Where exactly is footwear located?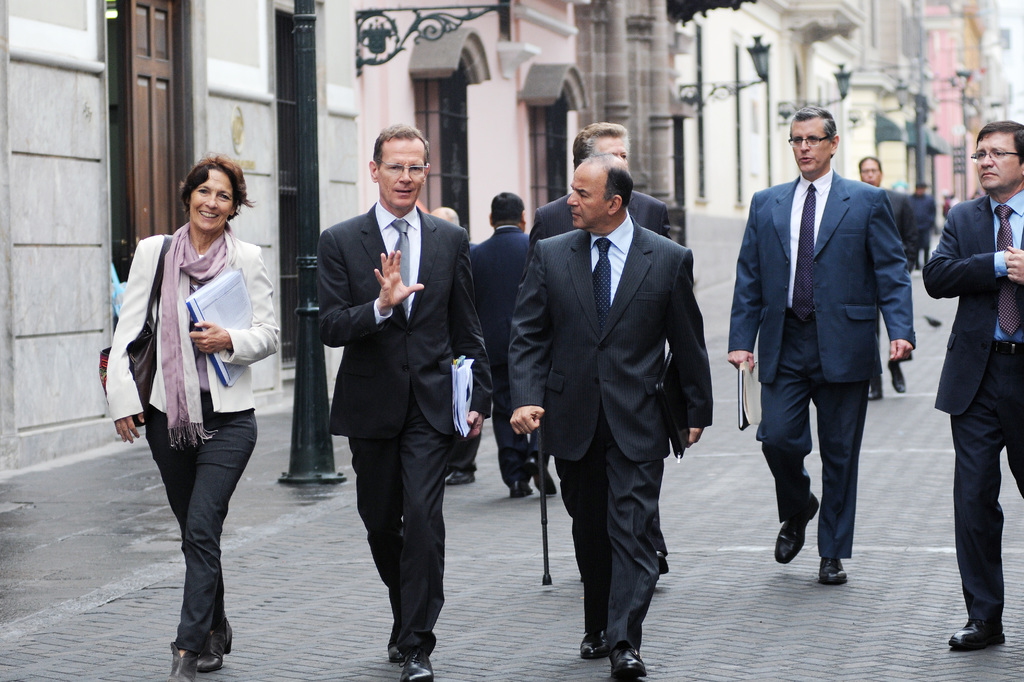
Its bounding box is box=[194, 619, 232, 672].
